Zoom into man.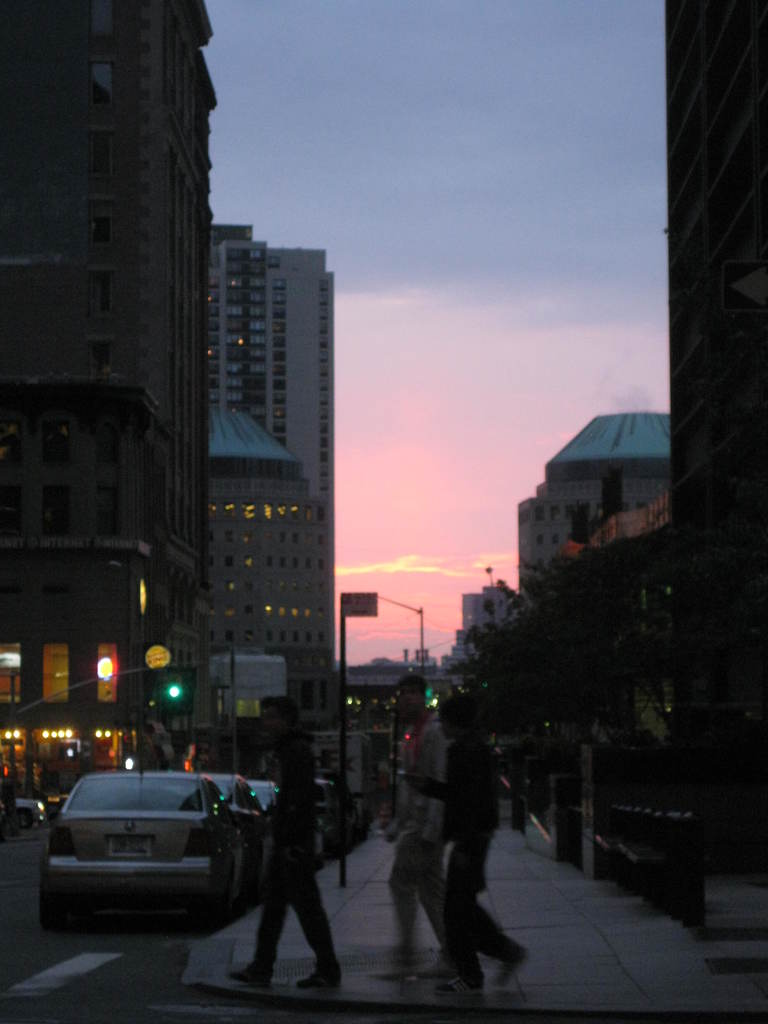
Zoom target: 399,695,527,992.
